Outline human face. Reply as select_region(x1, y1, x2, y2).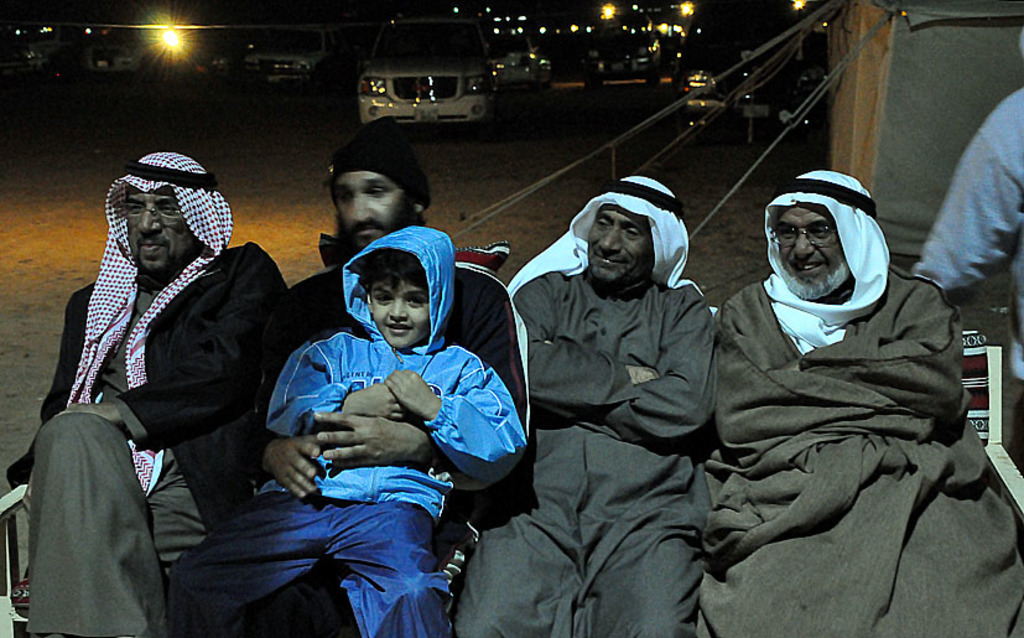
select_region(334, 173, 410, 248).
